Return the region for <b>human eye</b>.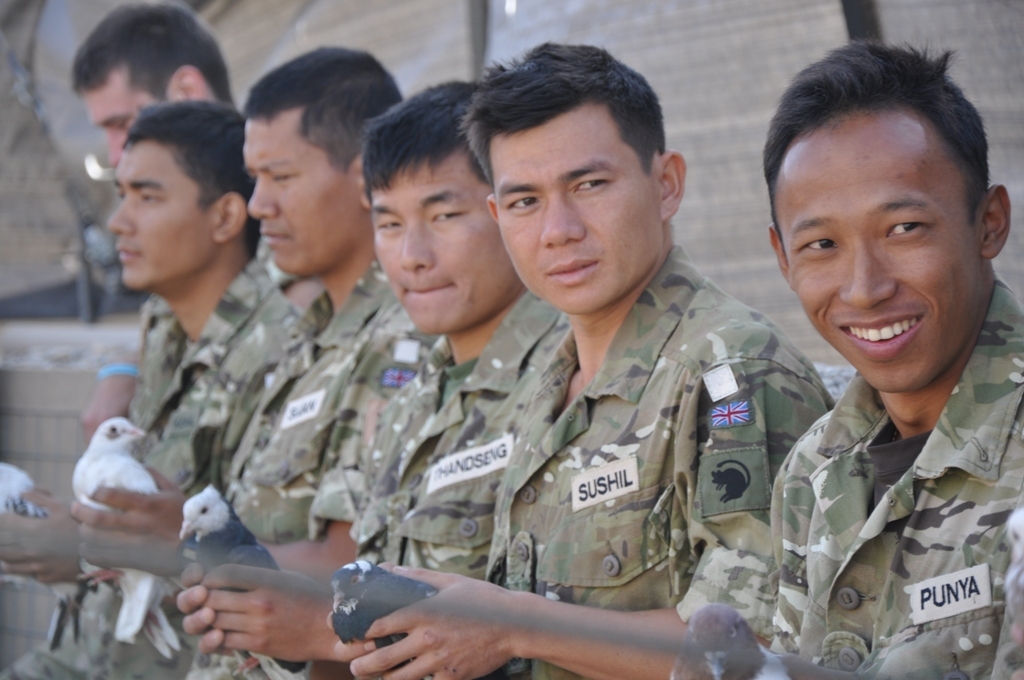
{"x1": 884, "y1": 212, "x2": 932, "y2": 238}.
